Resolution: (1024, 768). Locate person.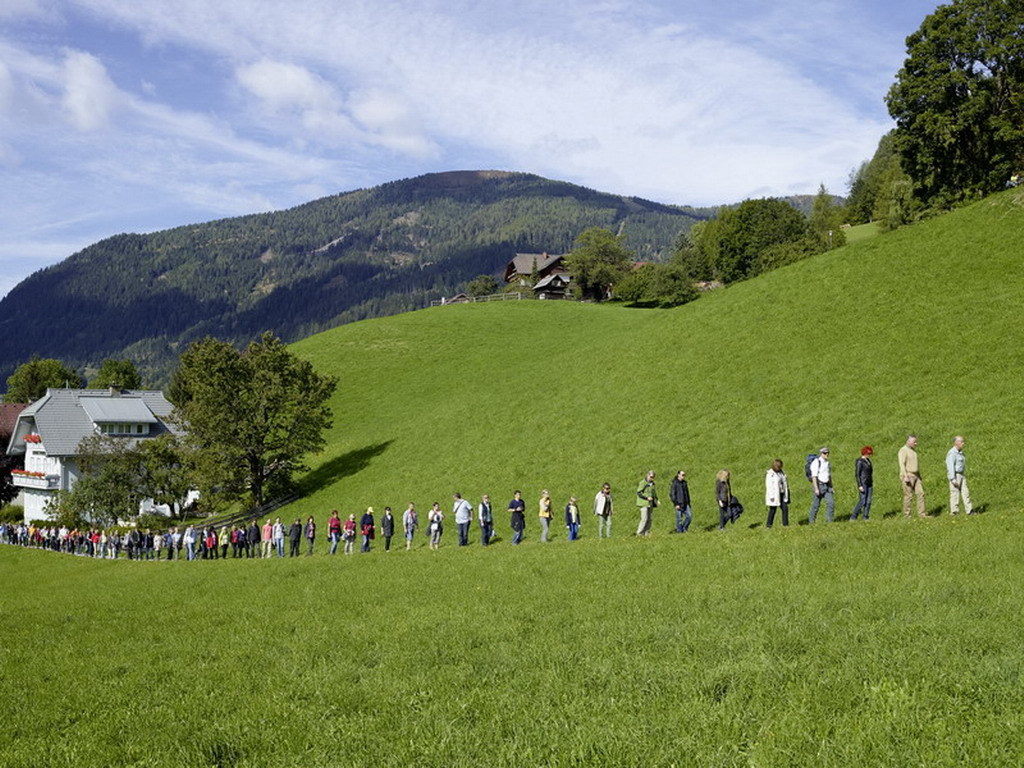
428:503:444:550.
